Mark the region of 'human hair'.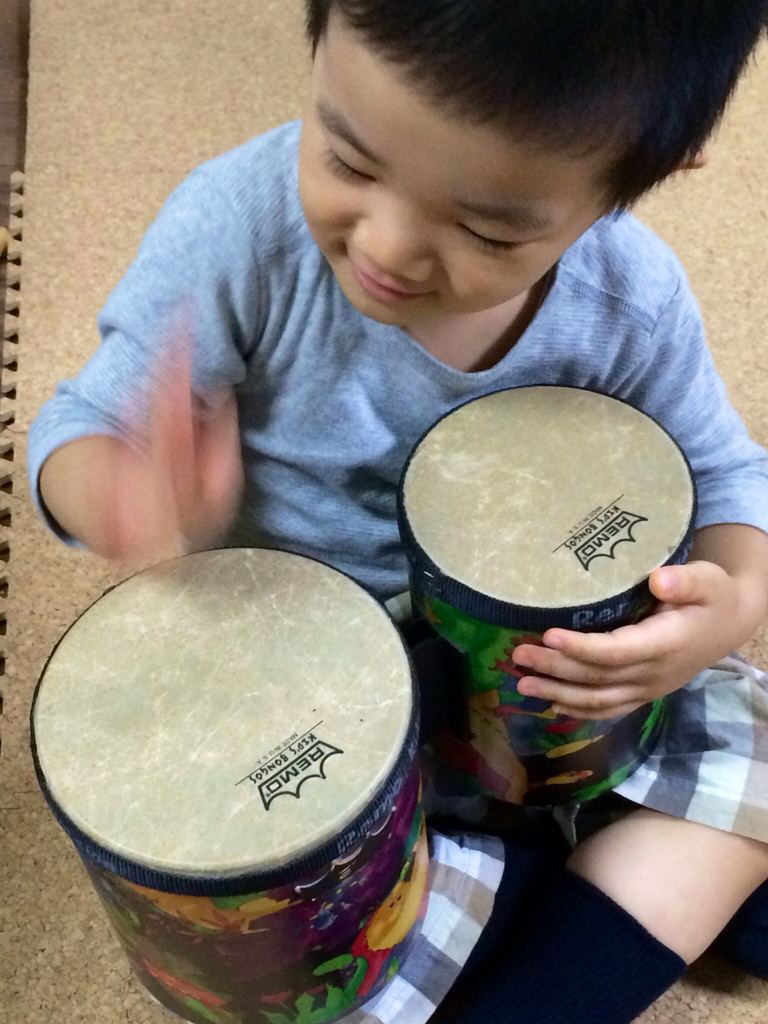
Region: (277,1,712,256).
